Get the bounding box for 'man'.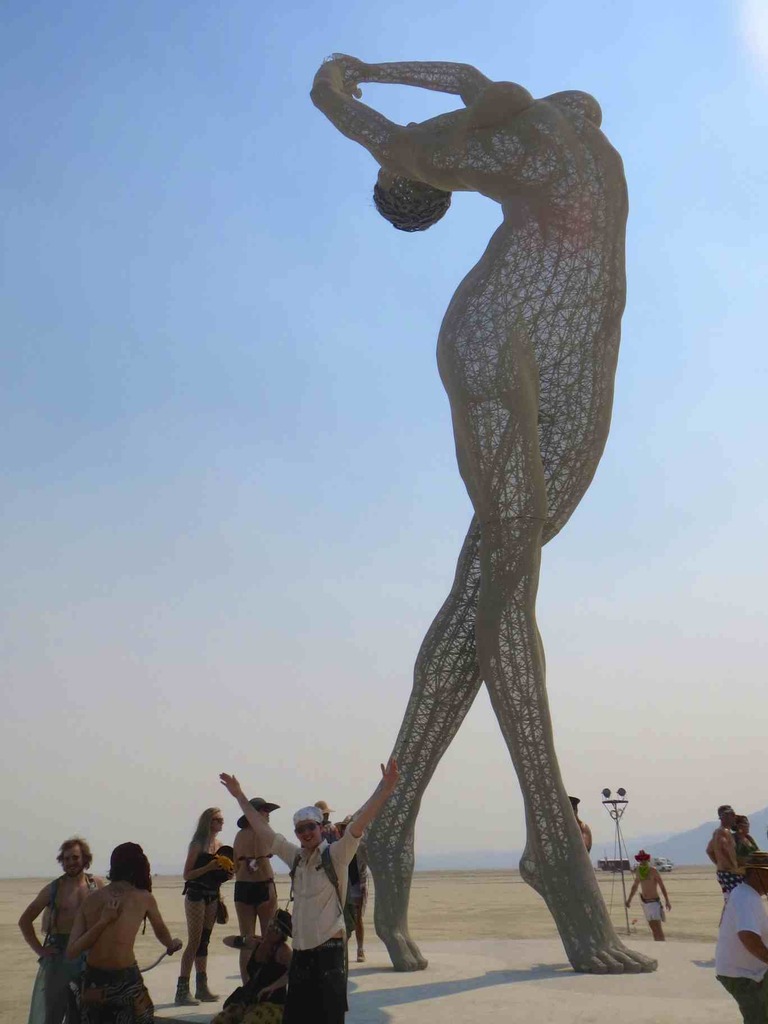
[211,753,399,1023].
